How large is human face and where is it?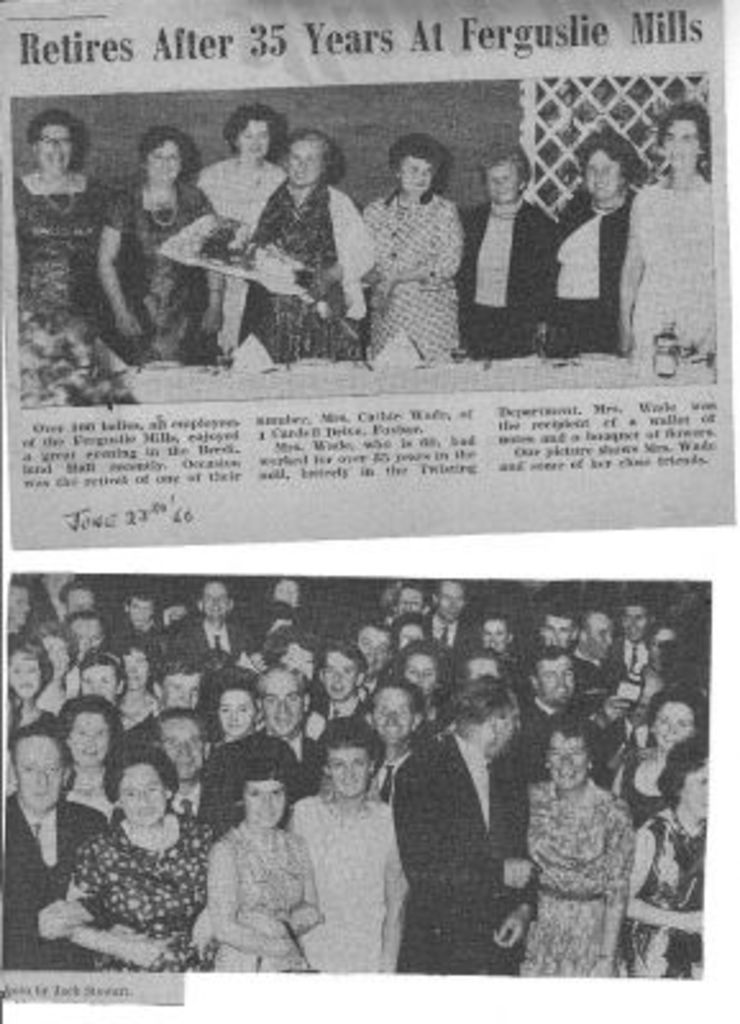
Bounding box: pyautogui.locateOnScreen(18, 737, 64, 809).
